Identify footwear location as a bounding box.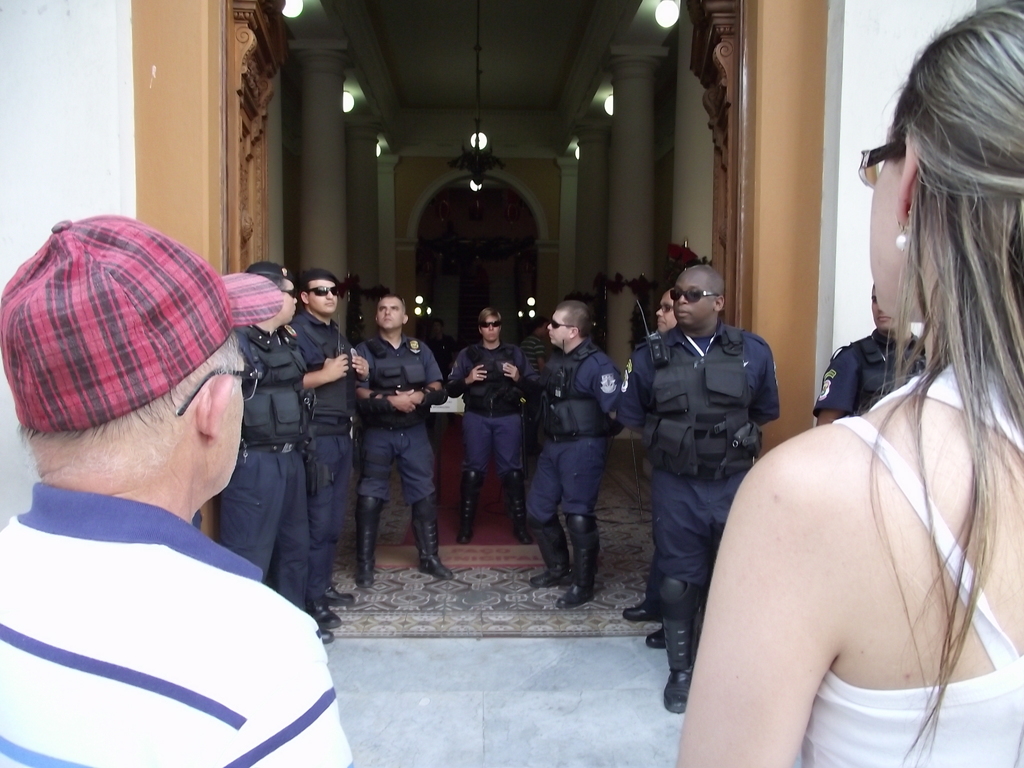
crop(556, 516, 604, 612).
